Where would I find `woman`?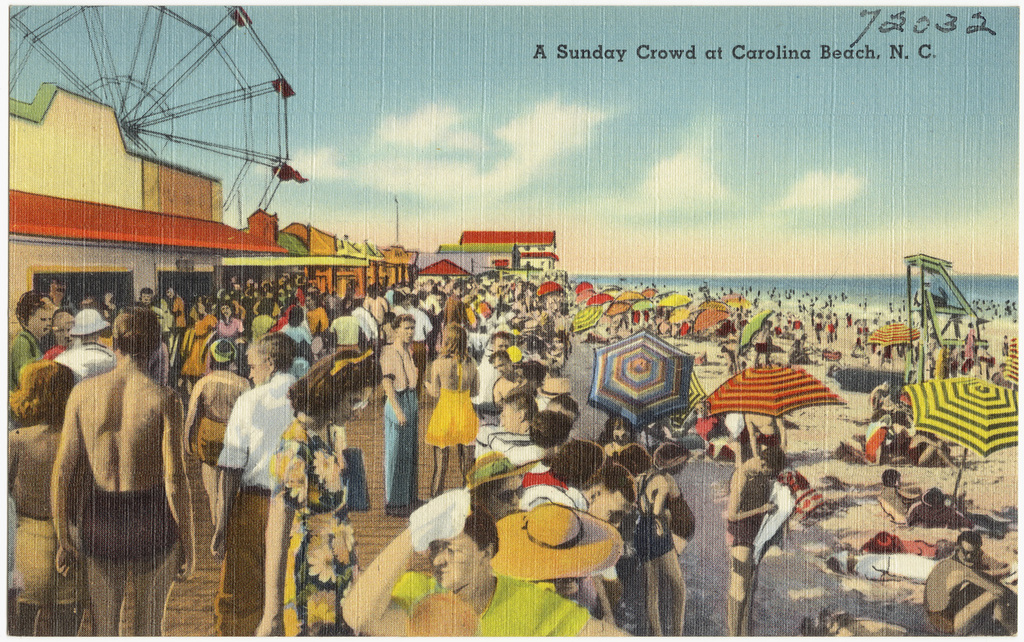
At box(629, 445, 695, 641).
